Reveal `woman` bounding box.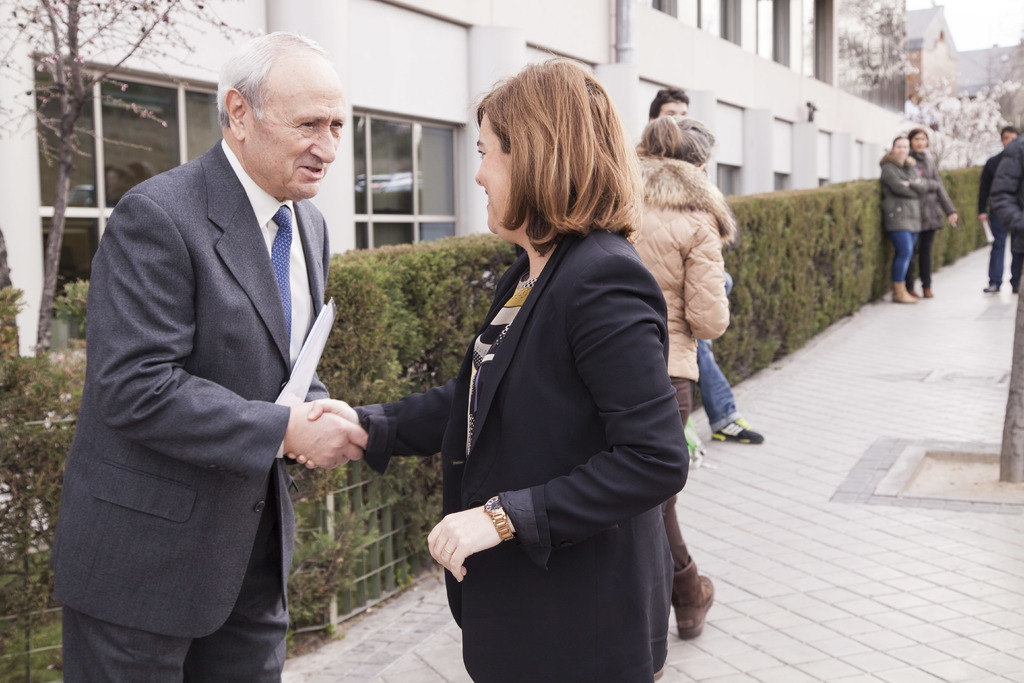
Revealed: [622,111,742,639].
